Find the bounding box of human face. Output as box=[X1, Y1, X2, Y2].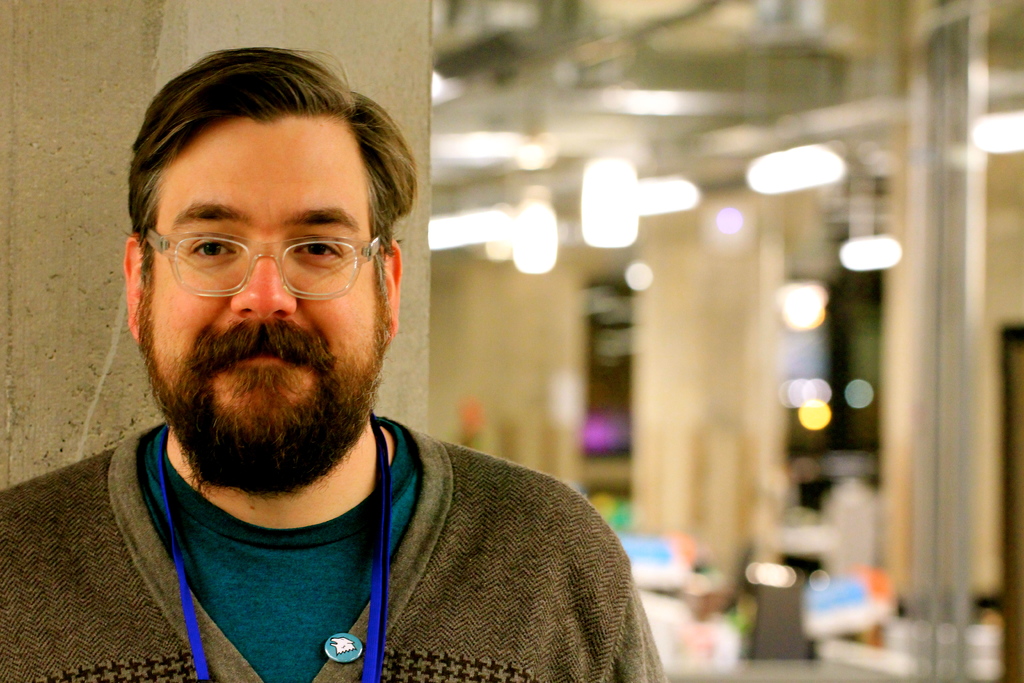
box=[152, 117, 374, 410].
